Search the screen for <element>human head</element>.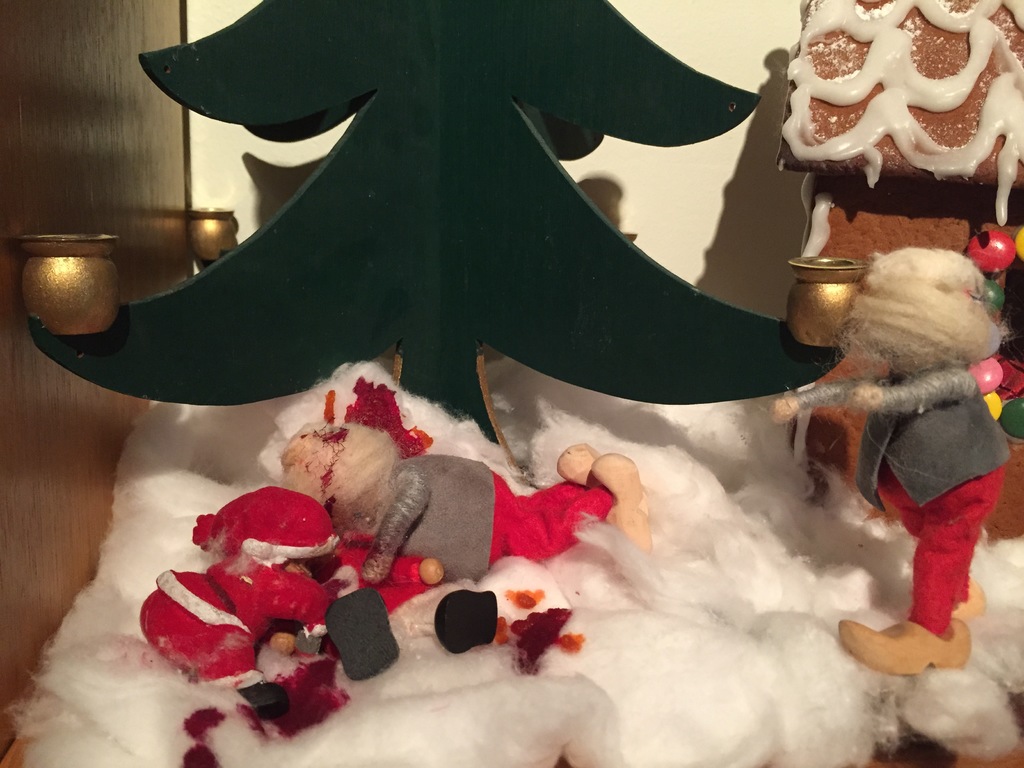
Found at pyautogui.locateOnScreen(840, 251, 996, 374).
